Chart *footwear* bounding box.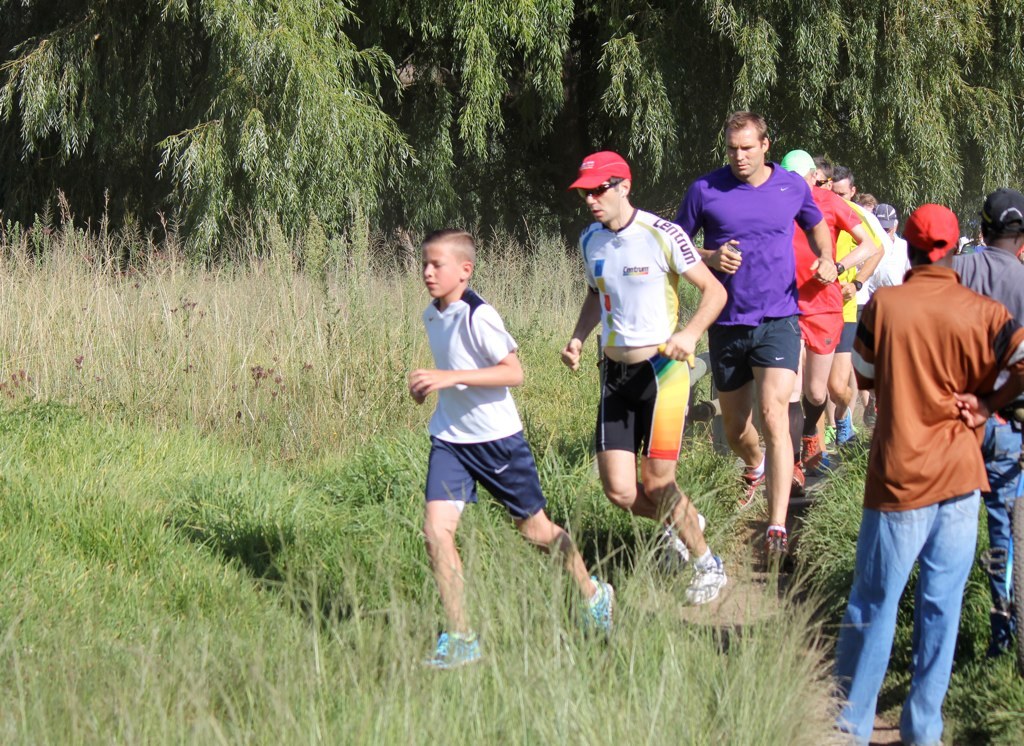
Charted: [575, 575, 617, 642].
